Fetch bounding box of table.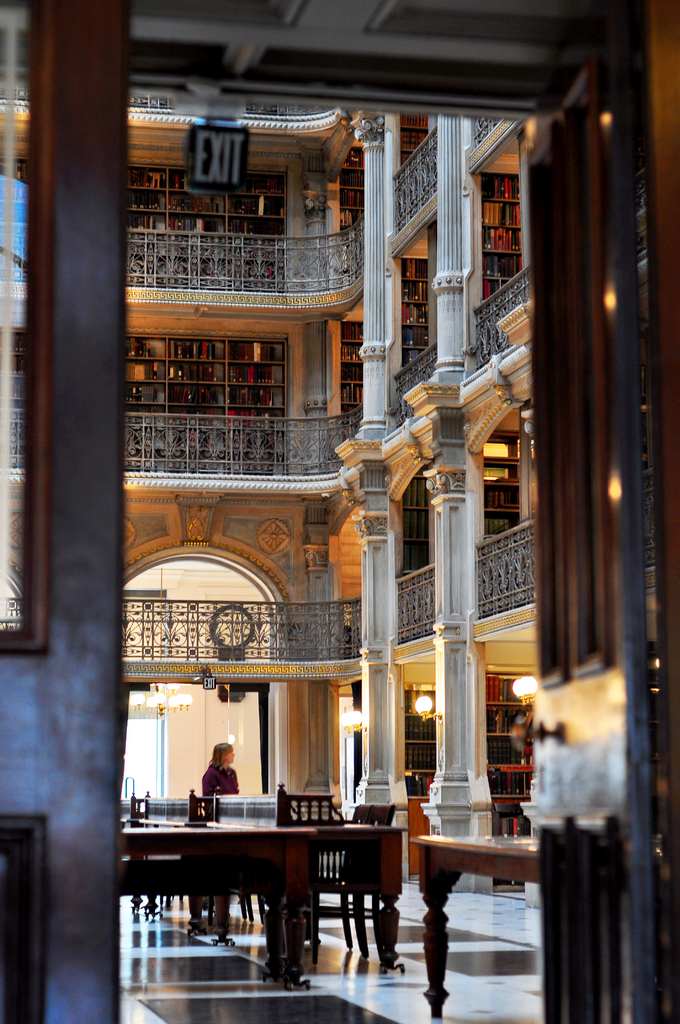
Bbox: (left=410, top=833, right=542, bottom=1020).
